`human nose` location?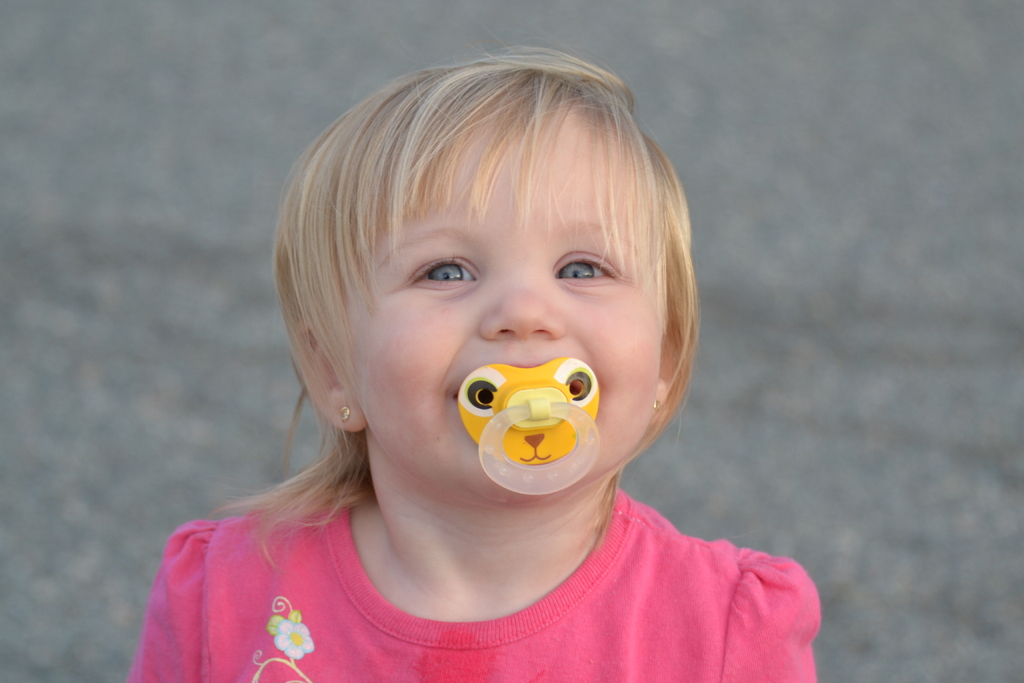
483 253 565 337
